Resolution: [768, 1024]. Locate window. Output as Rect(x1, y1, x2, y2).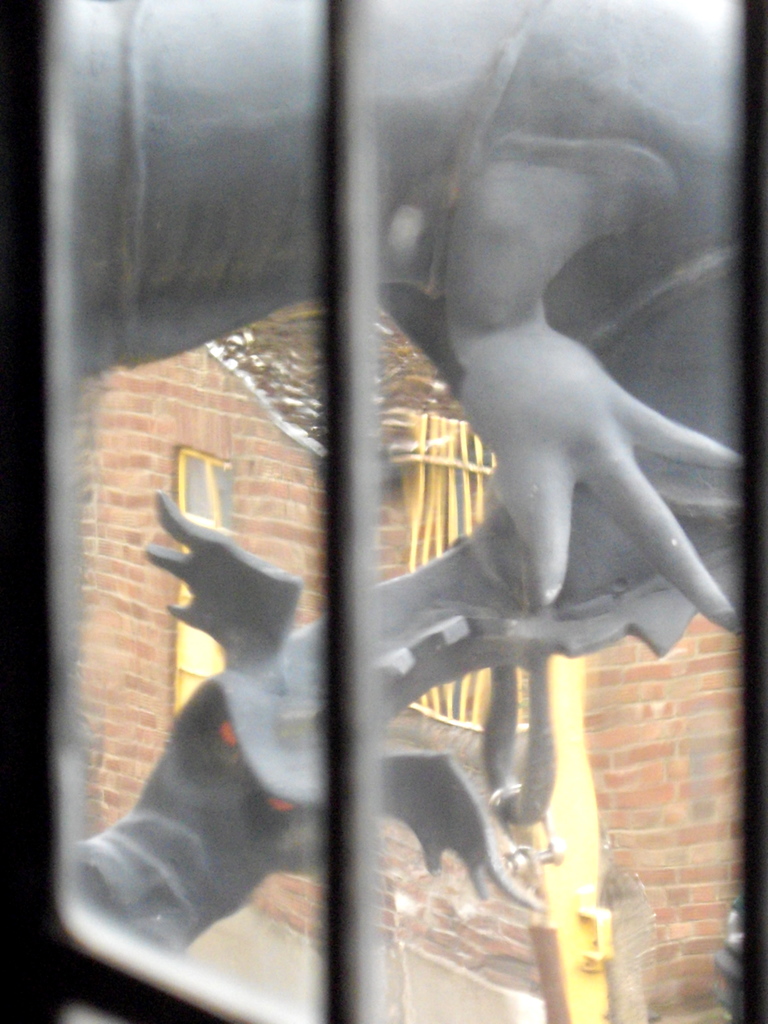
Rect(0, 0, 767, 1023).
